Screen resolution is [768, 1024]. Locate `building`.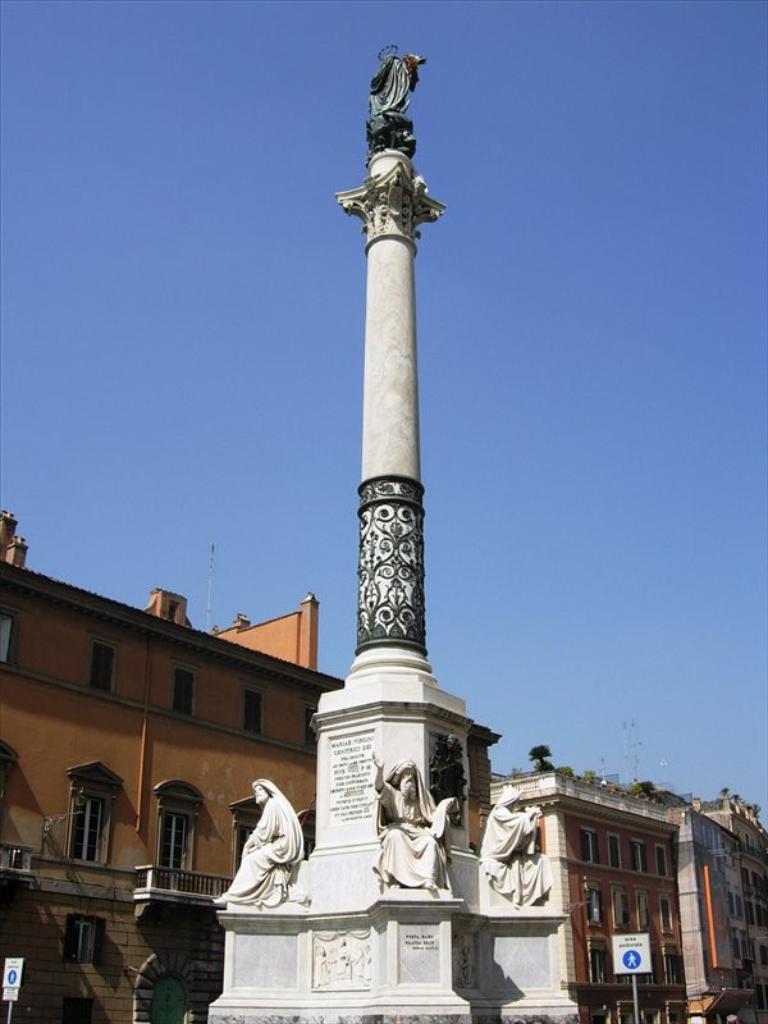
{"x1": 494, "y1": 765, "x2": 691, "y2": 1023}.
